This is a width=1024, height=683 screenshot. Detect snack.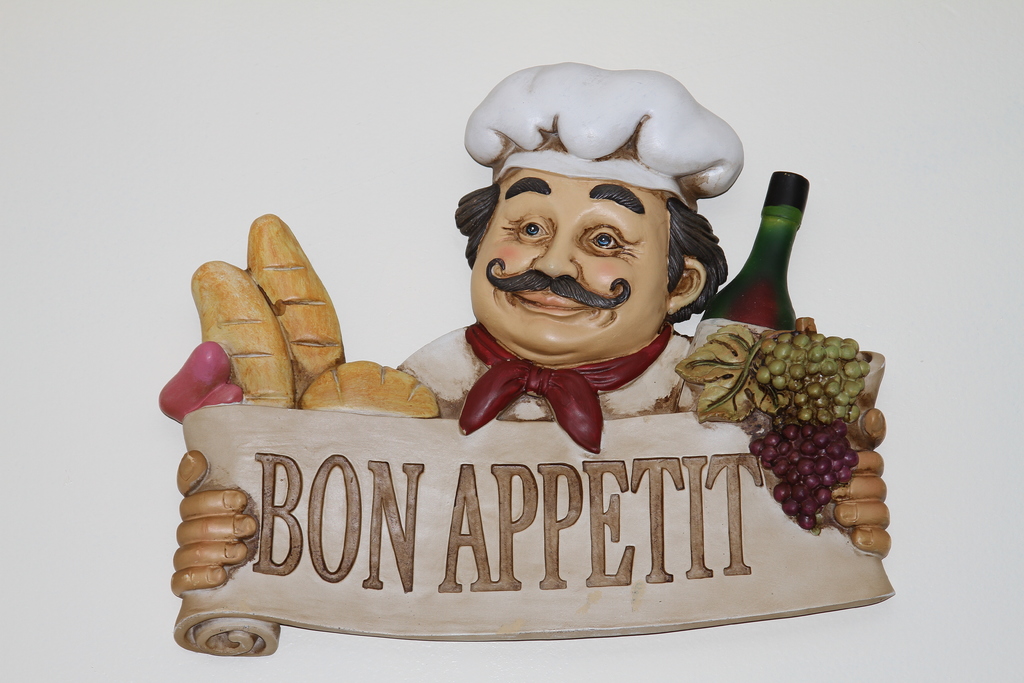
[298,365,438,421].
